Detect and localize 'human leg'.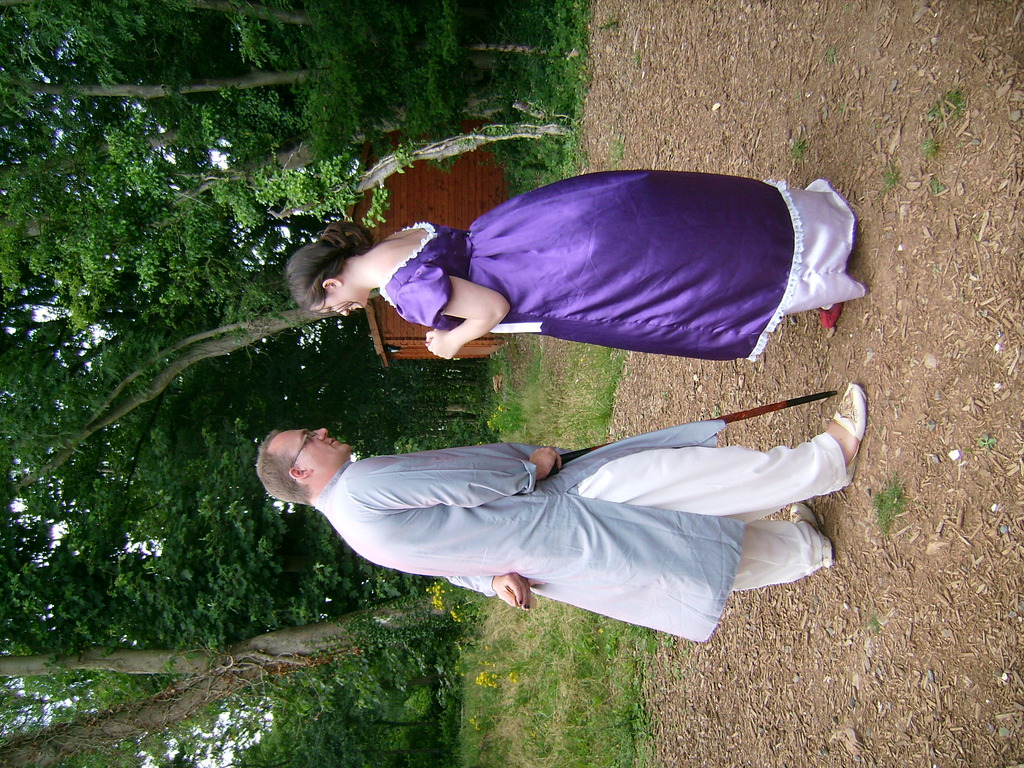
Localized at bbox=(737, 504, 841, 595).
